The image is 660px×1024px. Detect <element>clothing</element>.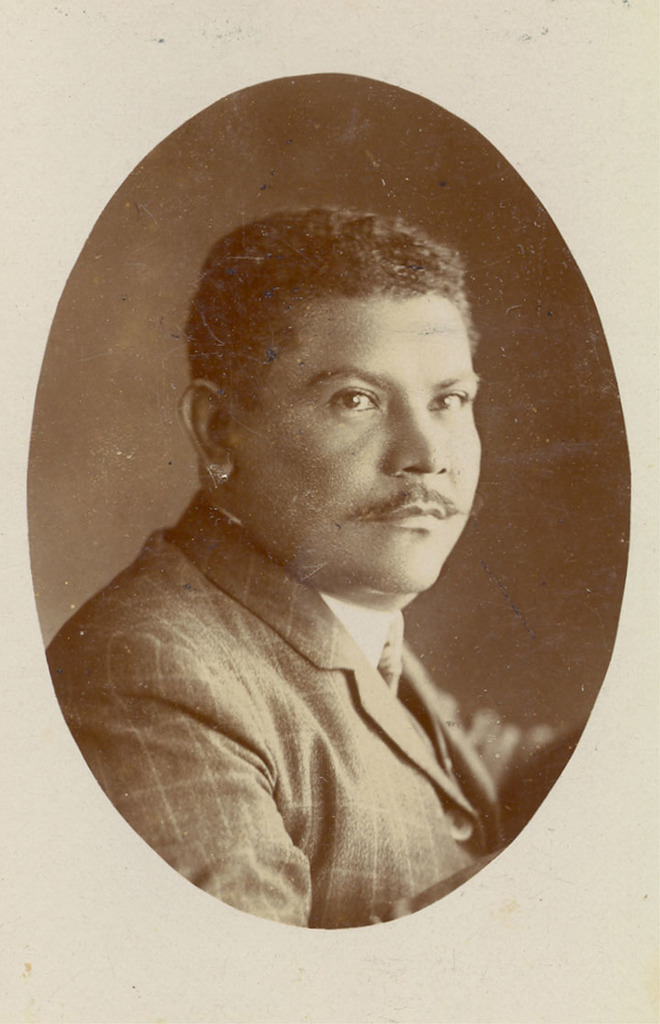
Detection: detection(50, 511, 576, 897).
